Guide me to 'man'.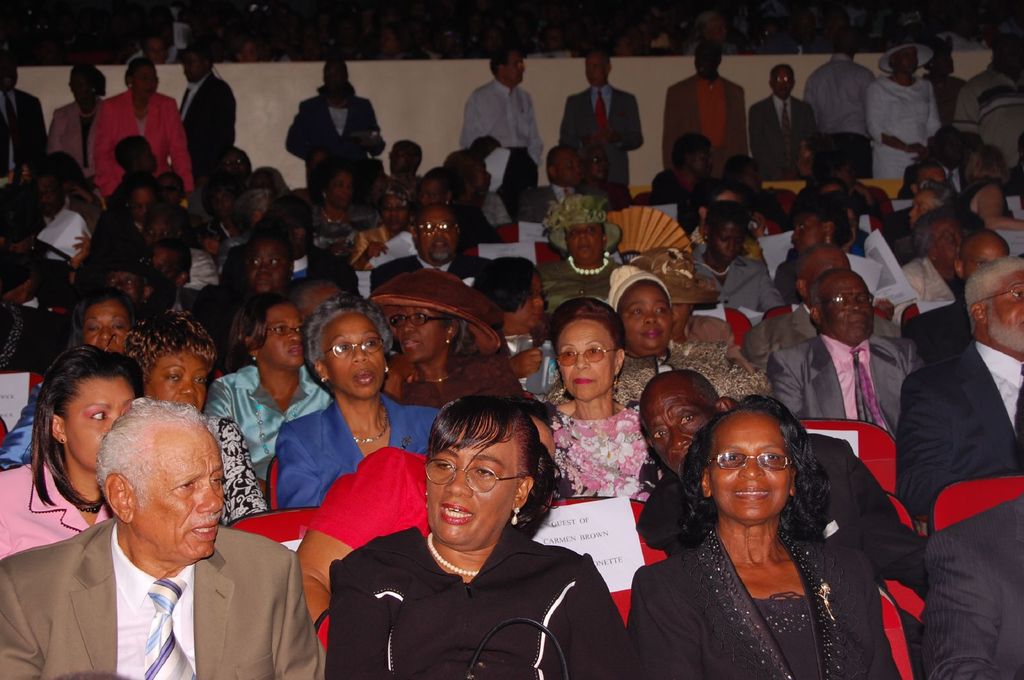
Guidance: left=557, top=47, right=643, bottom=203.
